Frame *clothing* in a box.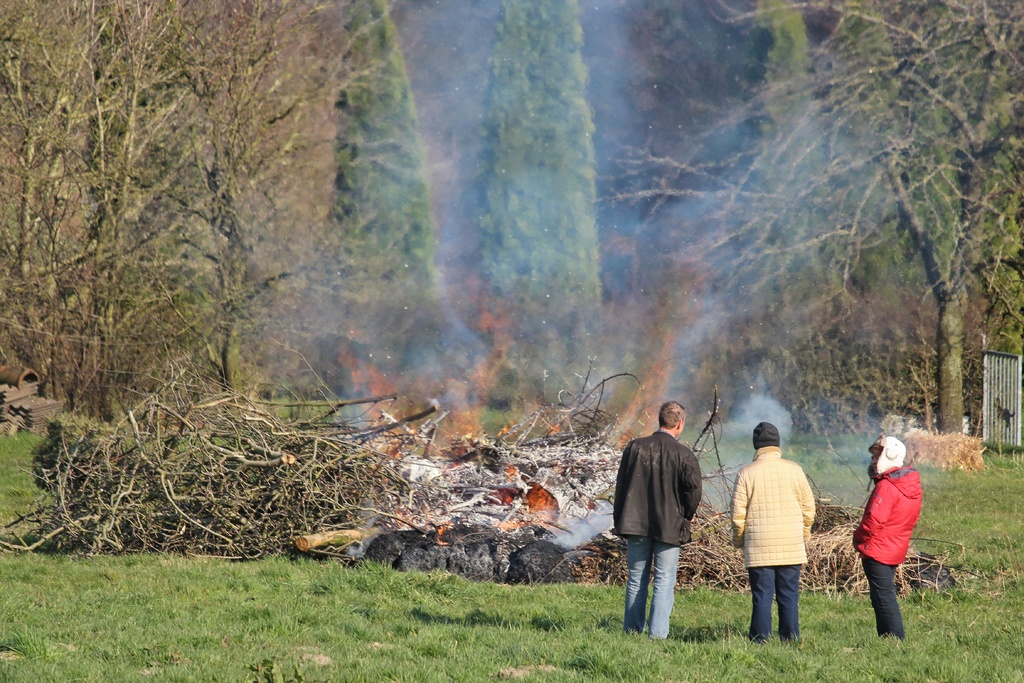
(868, 552, 900, 642).
